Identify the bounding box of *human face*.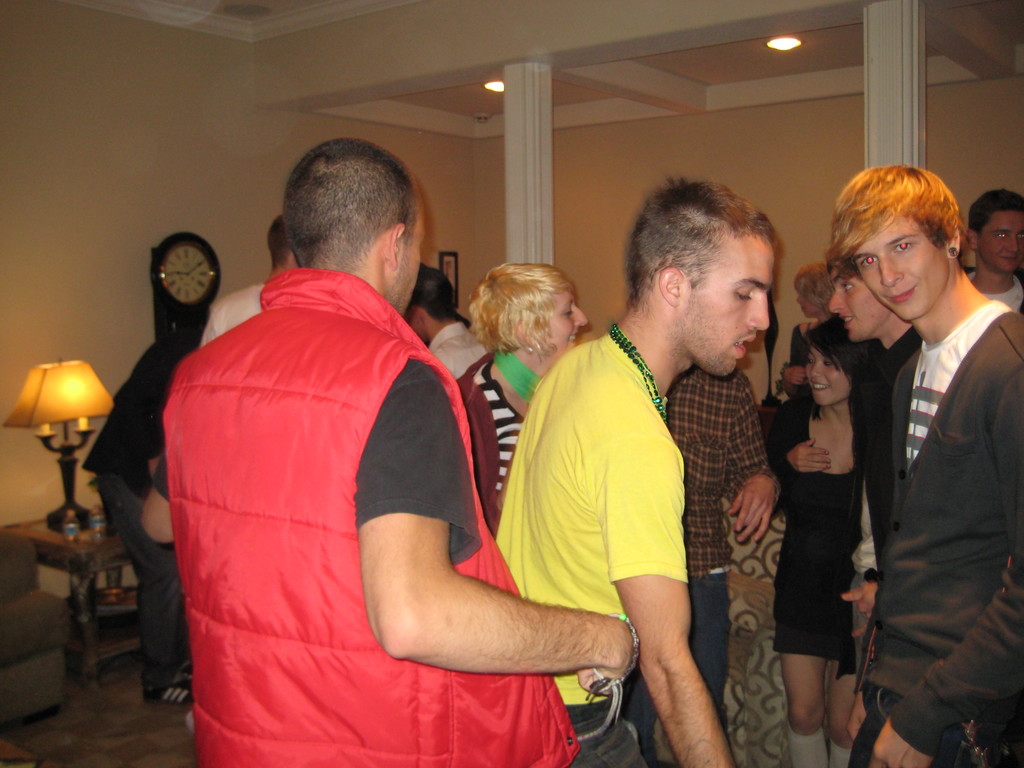
[x1=829, y1=266, x2=891, y2=342].
